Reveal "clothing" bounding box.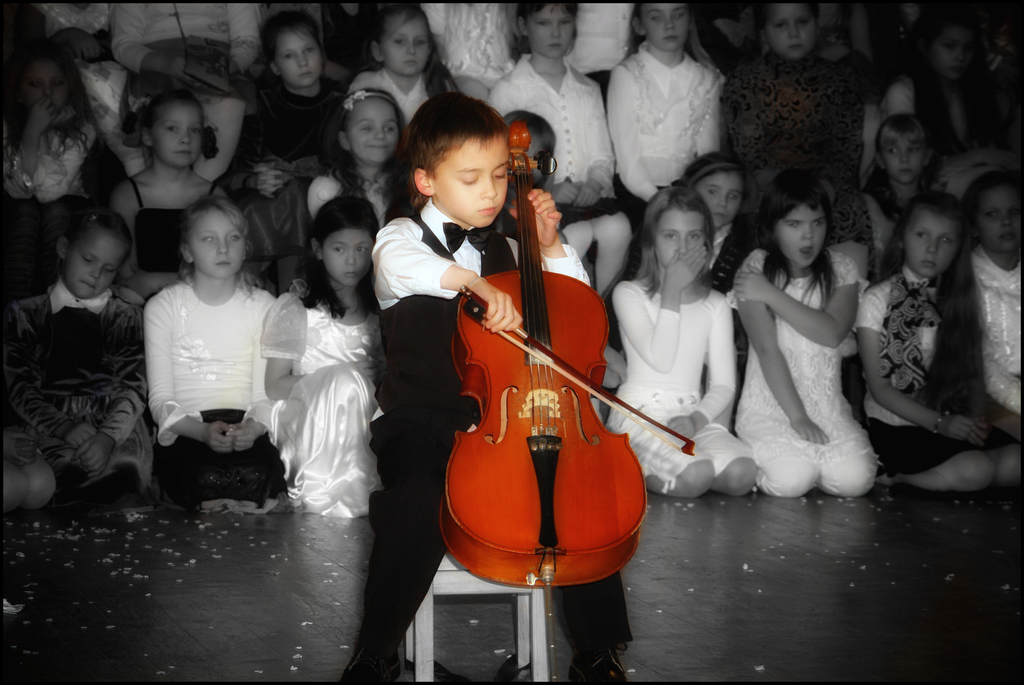
Revealed: select_region(361, 202, 634, 652).
